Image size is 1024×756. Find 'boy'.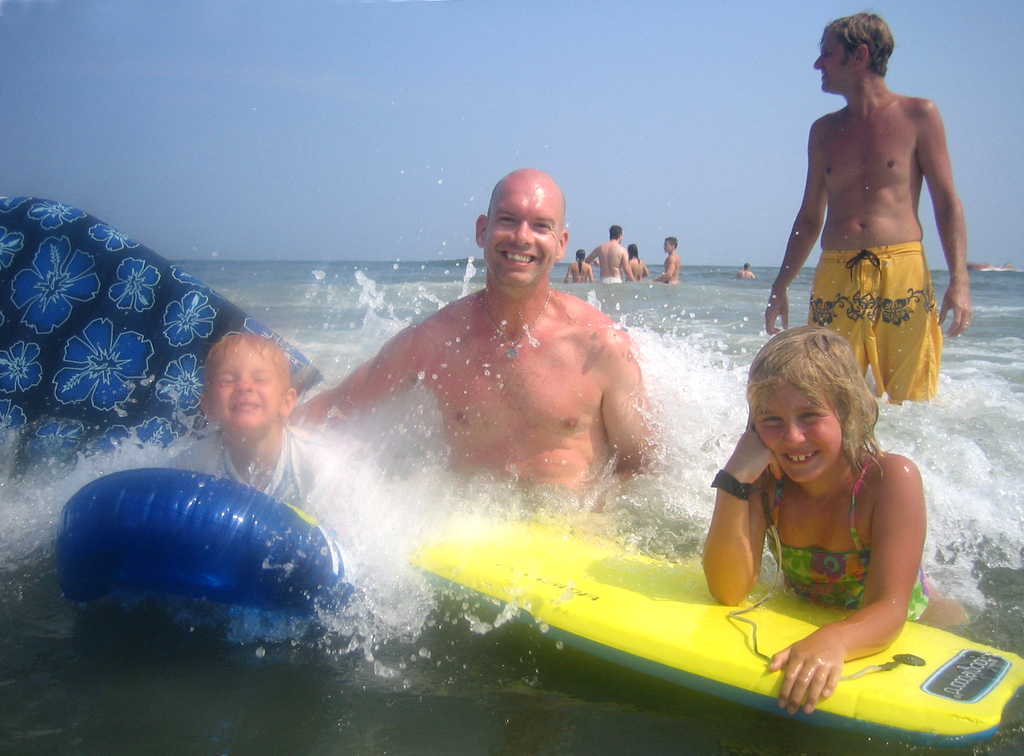
bbox(286, 168, 663, 521).
